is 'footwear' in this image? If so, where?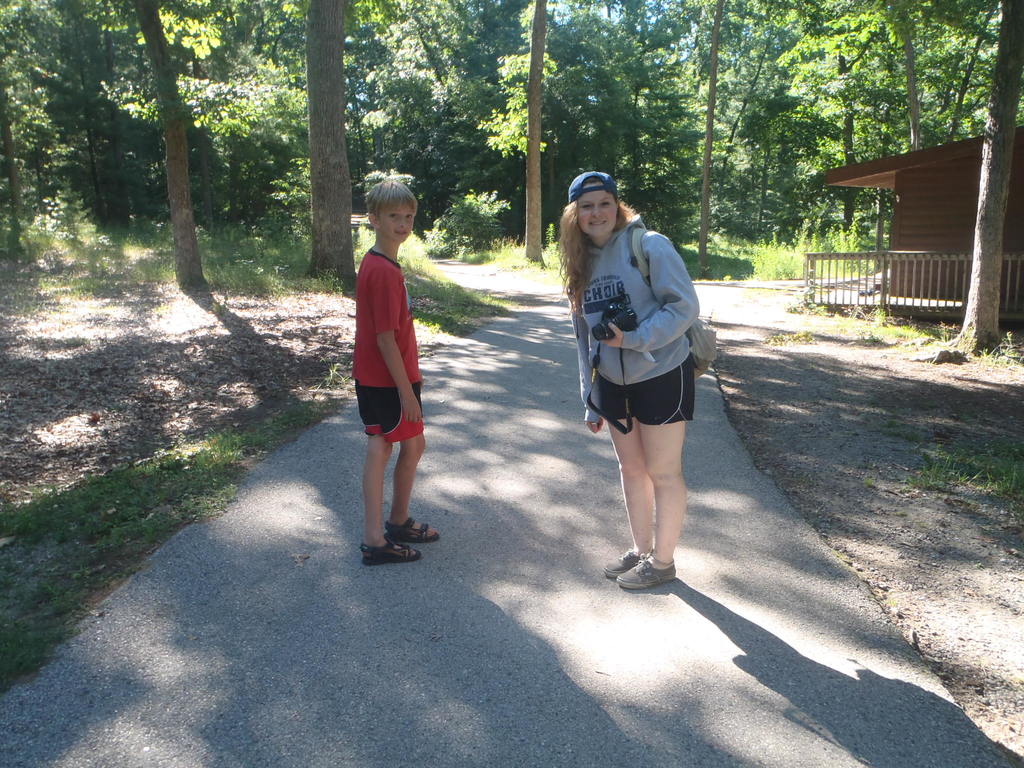
Yes, at locate(604, 544, 636, 582).
